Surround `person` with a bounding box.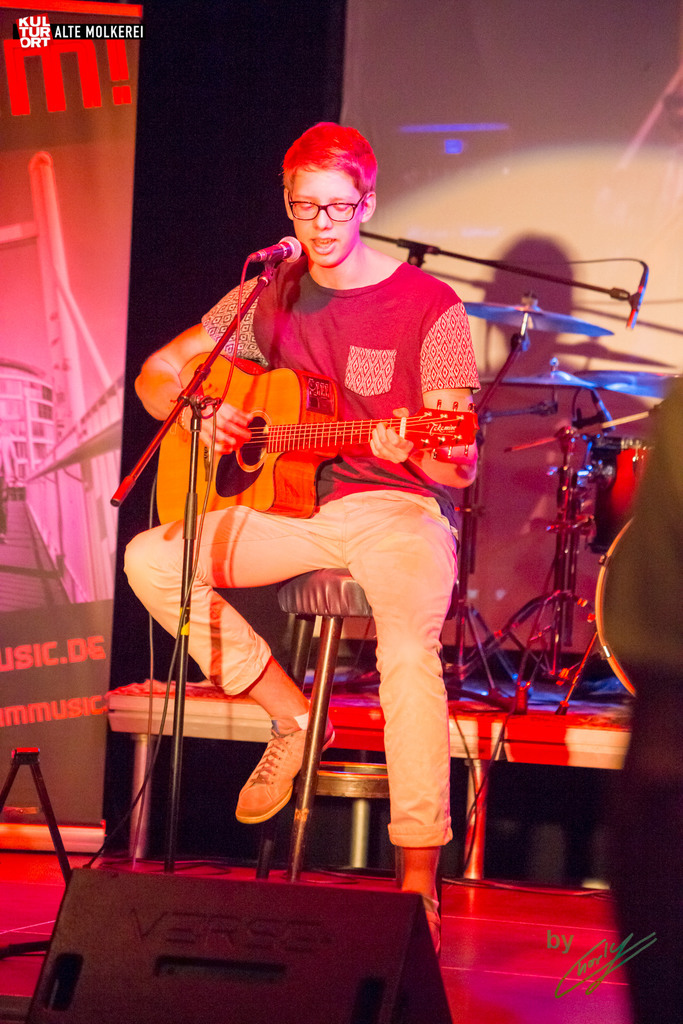
detection(119, 124, 474, 925).
